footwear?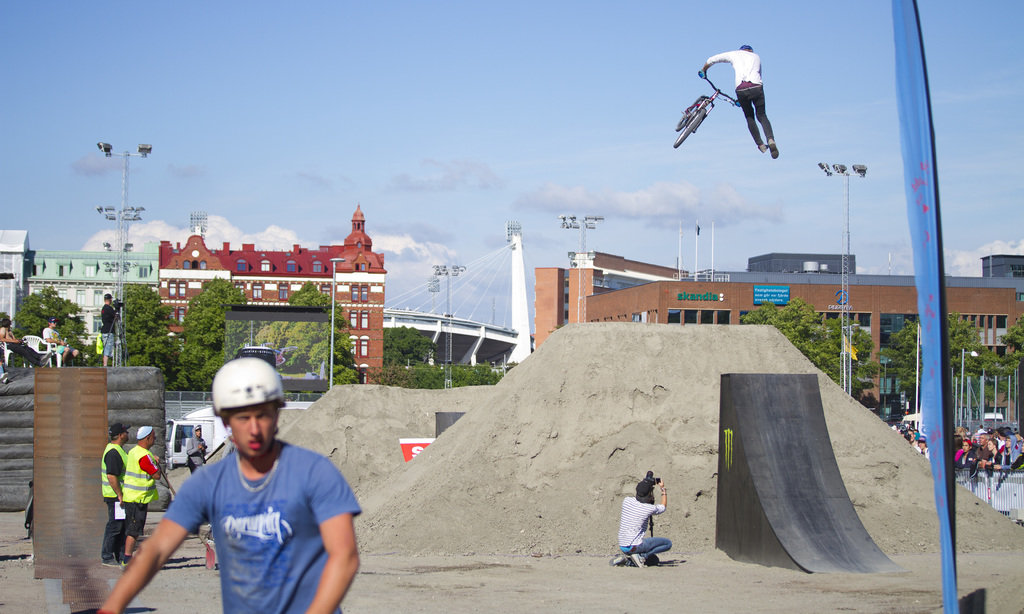
[x1=753, y1=139, x2=777, y2=152]
